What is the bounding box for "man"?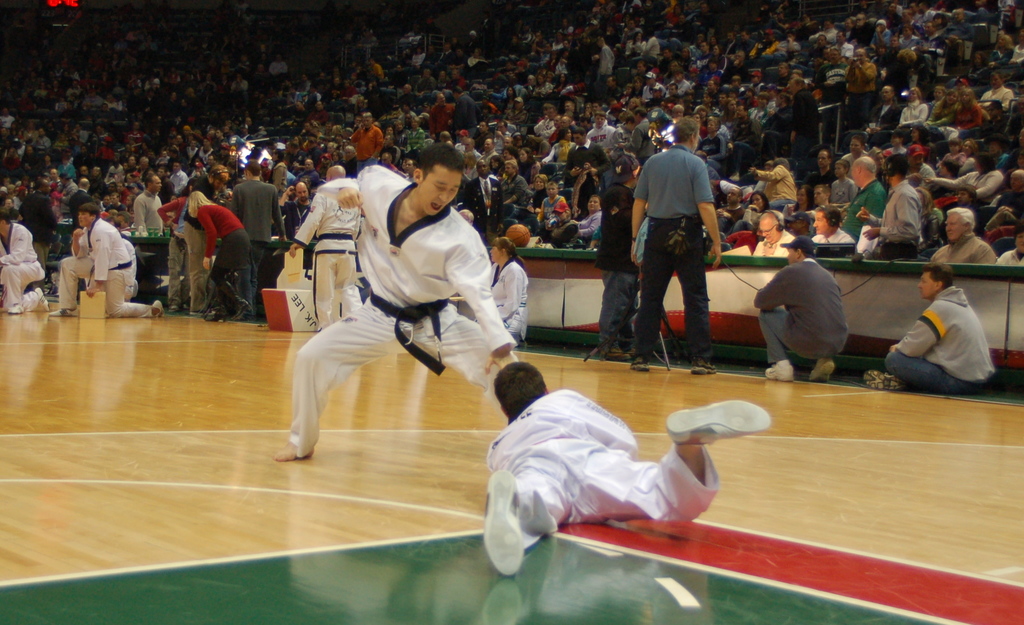
[left=840, top=49, right=878, bottom=127].
